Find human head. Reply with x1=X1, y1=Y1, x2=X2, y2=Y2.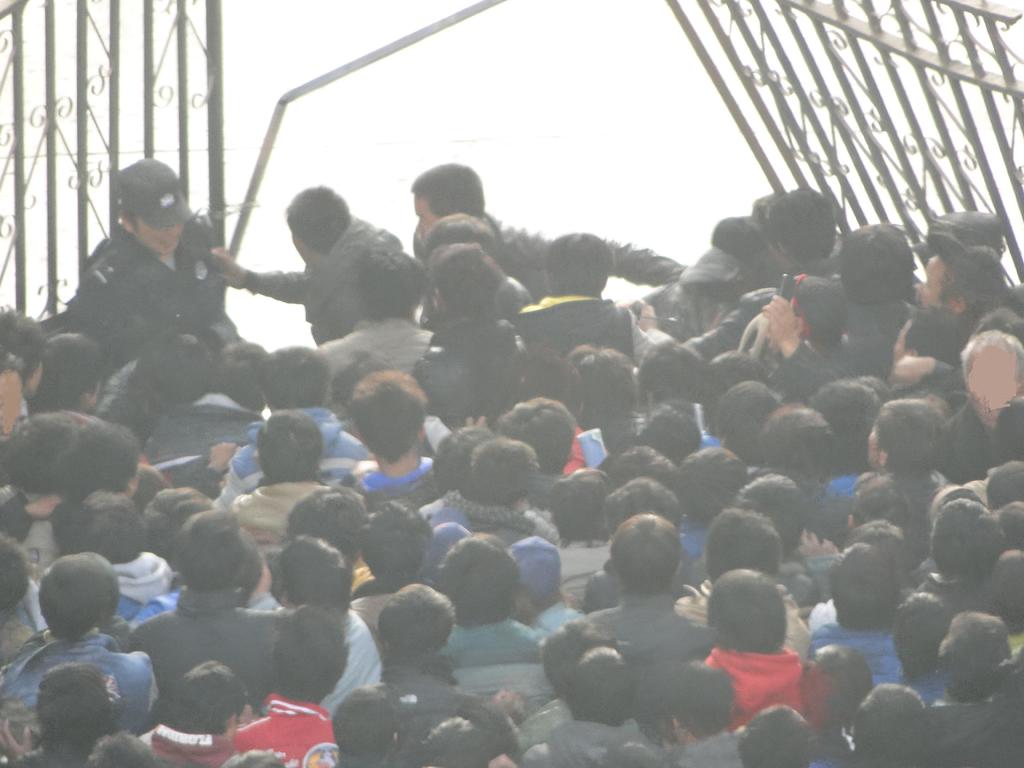
x1=853, y1=686, x2=925, y2=743.
